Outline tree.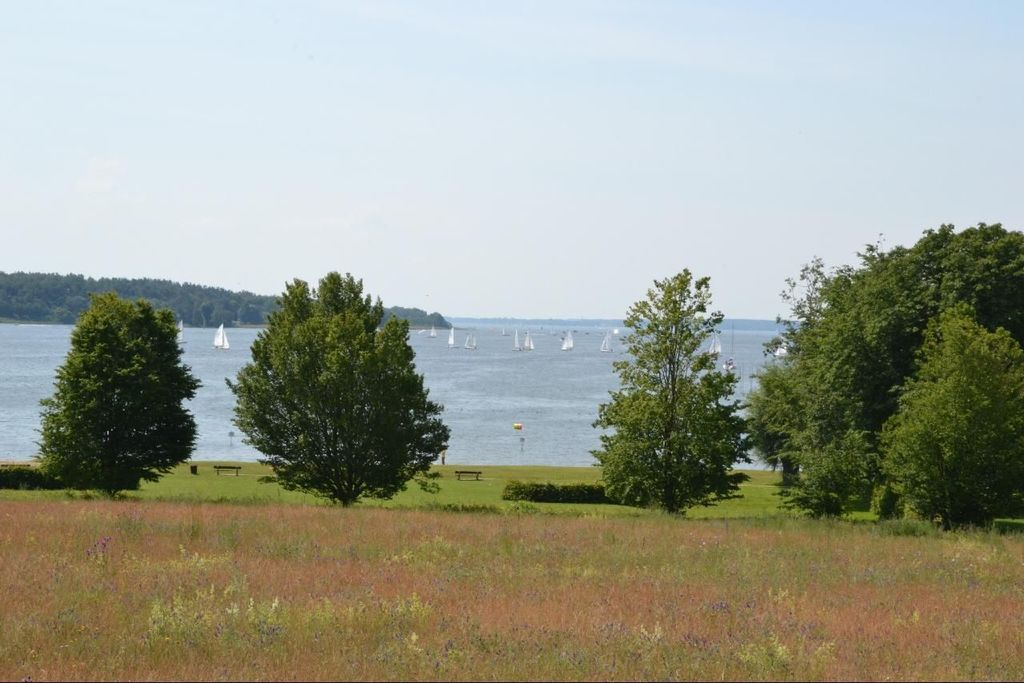
Outline: detection(742, 218, 1023, 529).
